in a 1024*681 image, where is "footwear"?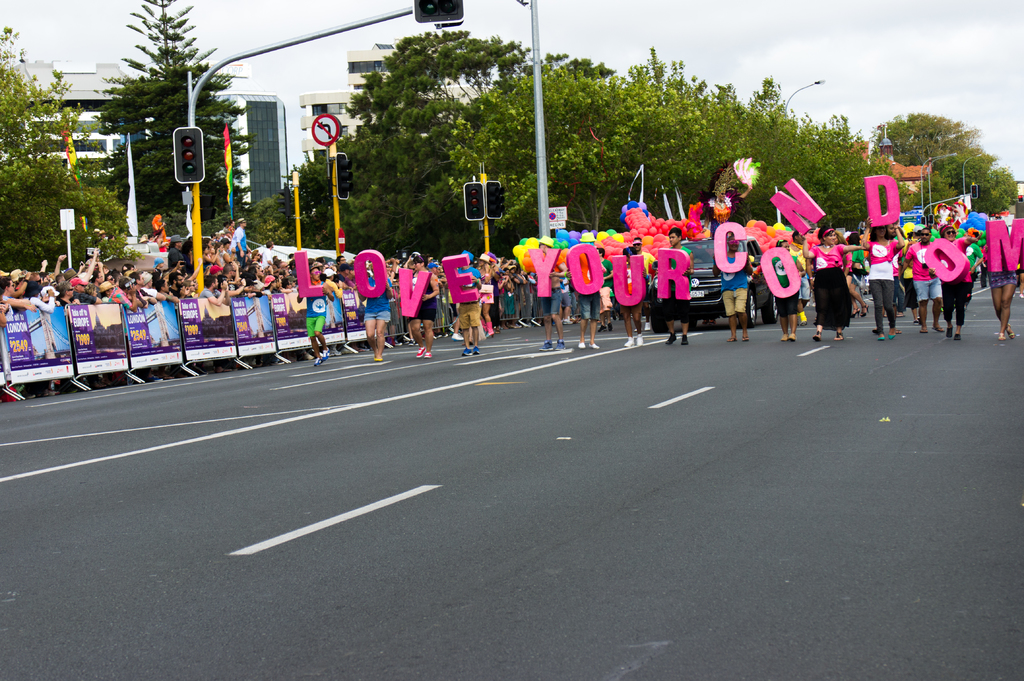
bbox(742, 336, 748, 341).
